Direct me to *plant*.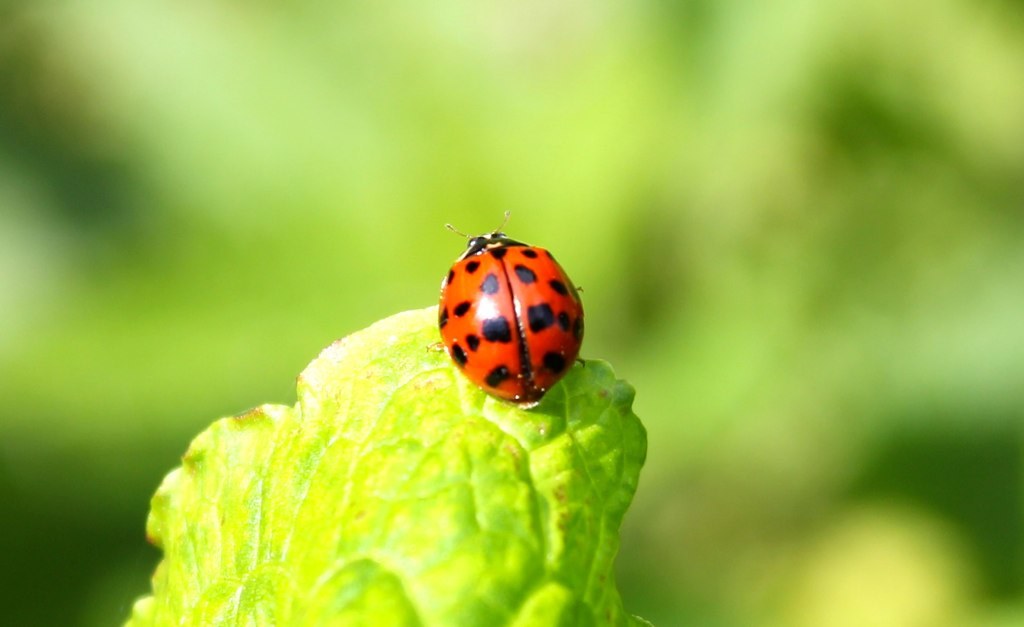
Direction: [x1=99, y1=288, x2=663, y2=626].
